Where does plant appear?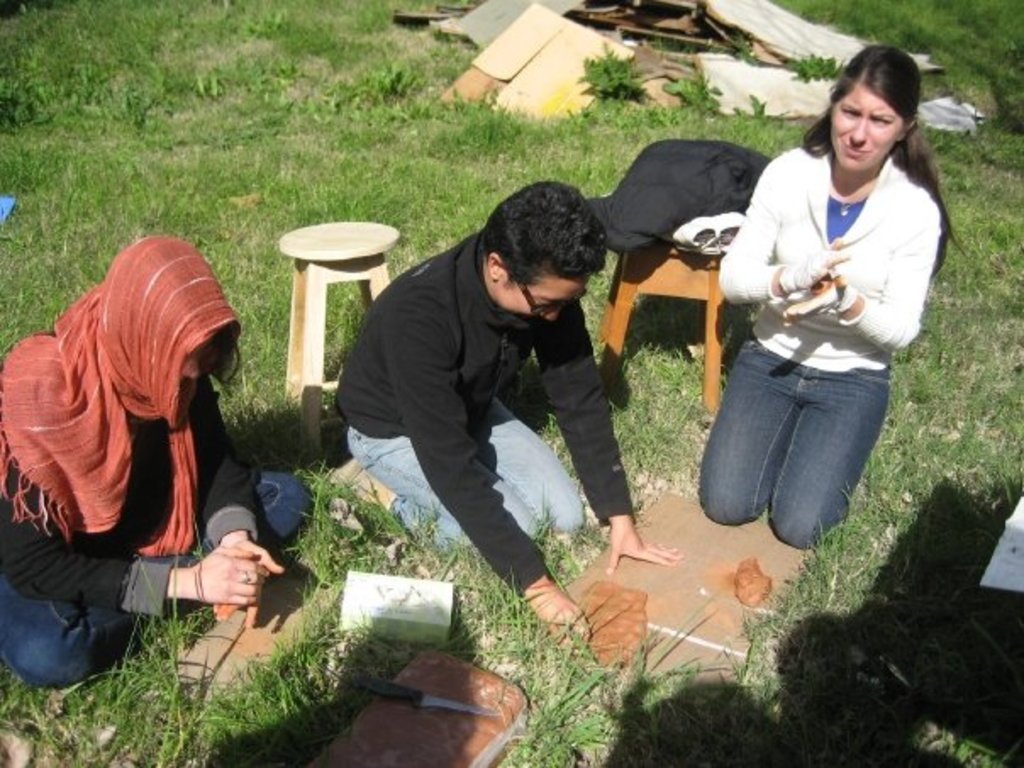
Appears at [x1=158, y1=66, x2=202, y2=97].
